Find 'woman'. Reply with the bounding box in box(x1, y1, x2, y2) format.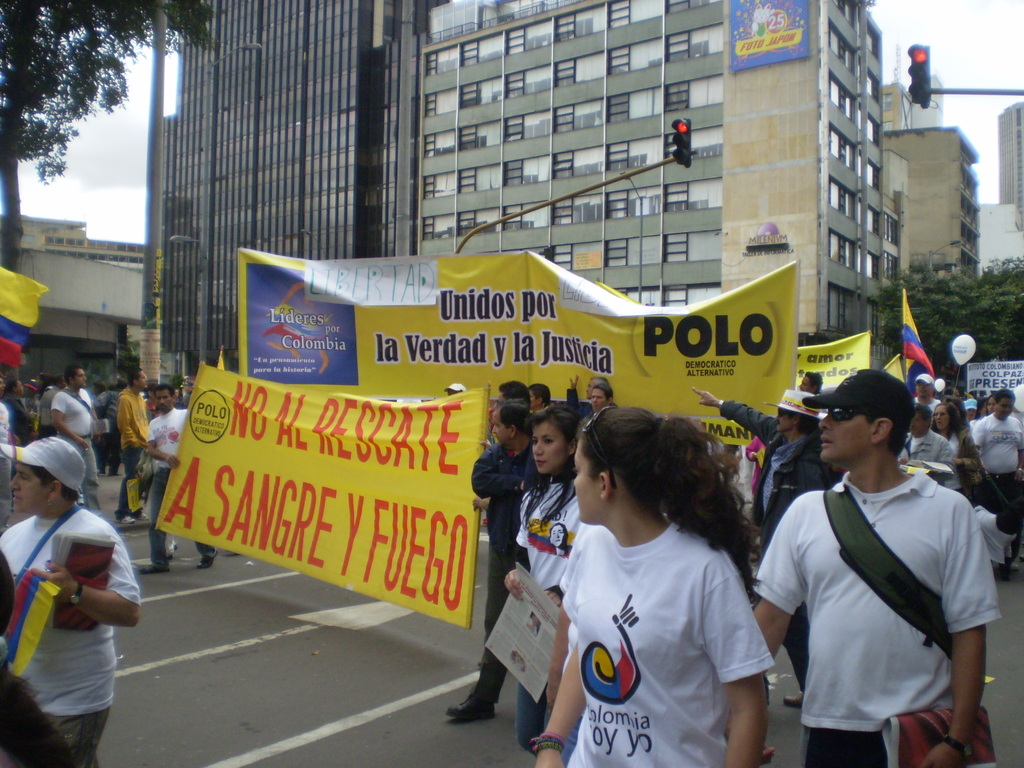
box(987, 392, 998, 413).
